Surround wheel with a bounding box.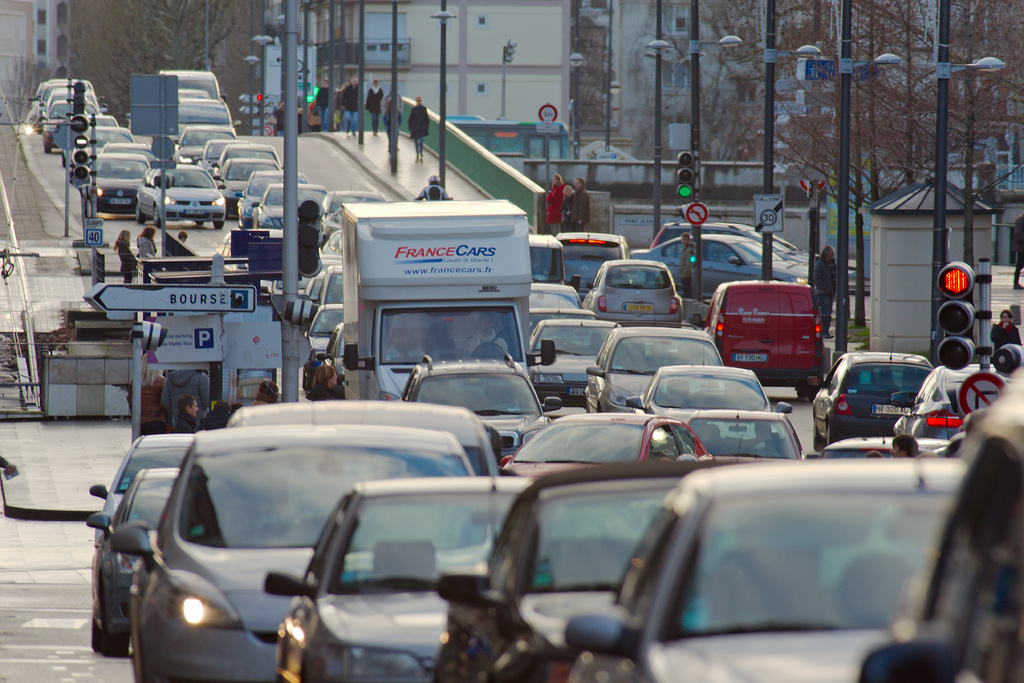
<bbox>62, 153, 66, 164</bbox>.
